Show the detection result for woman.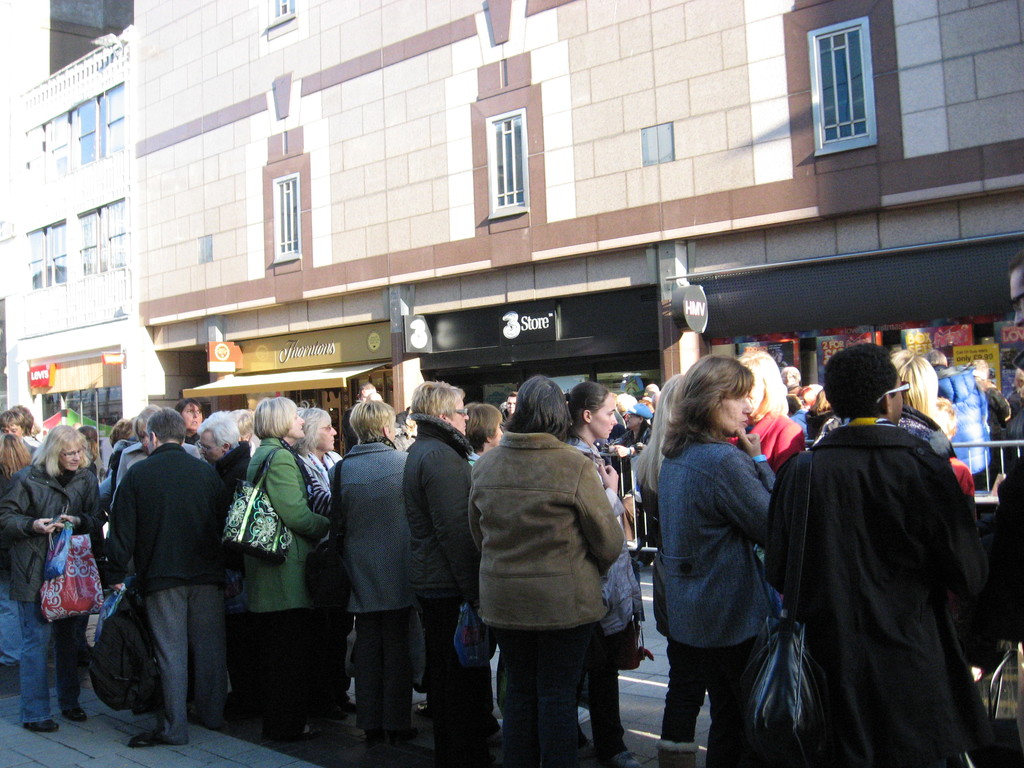
731,353,805,483.
